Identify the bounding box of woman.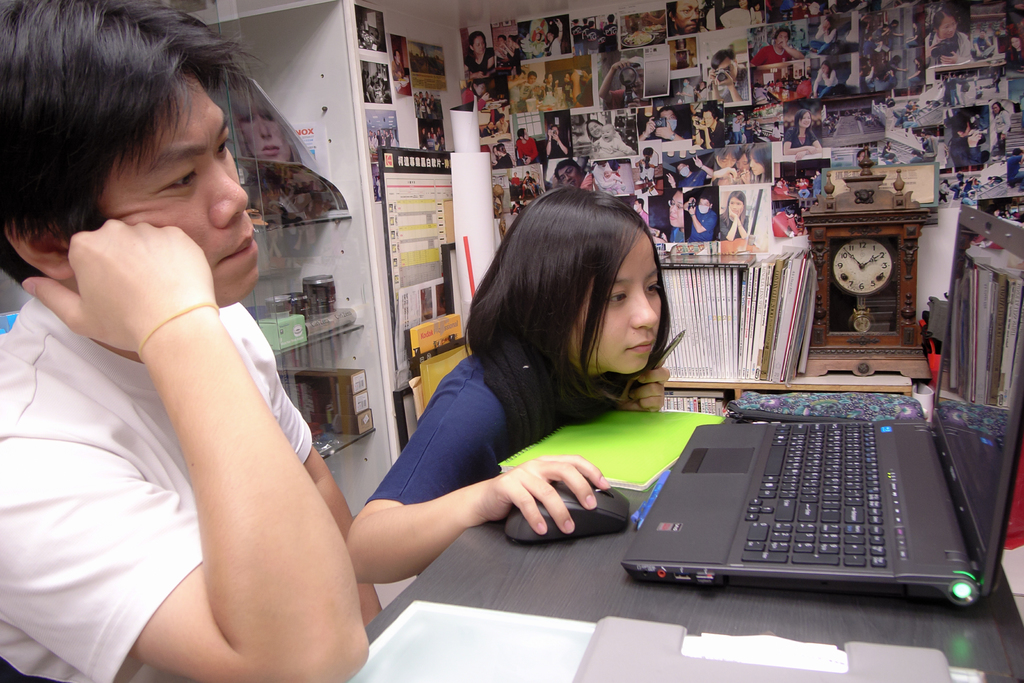
bbox=(737, 145, 757, 184).
